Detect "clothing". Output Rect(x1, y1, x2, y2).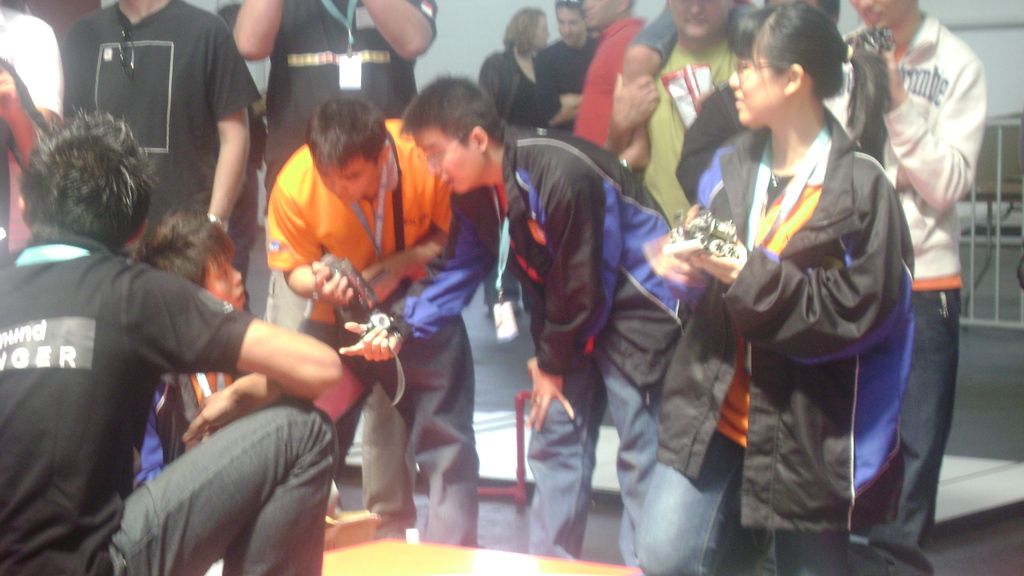
Rect(12, 233, 342, 575).
